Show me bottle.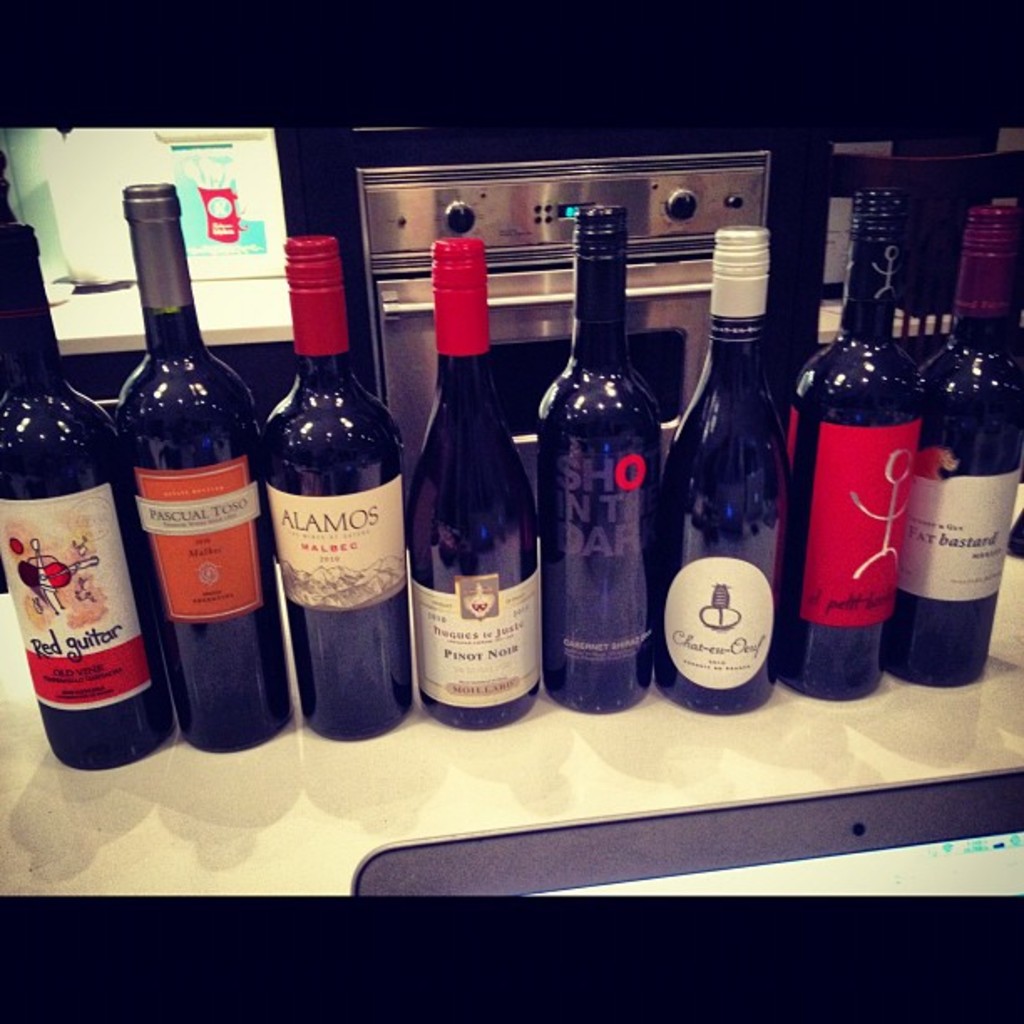
bottle is here: 0,221,177,771.
